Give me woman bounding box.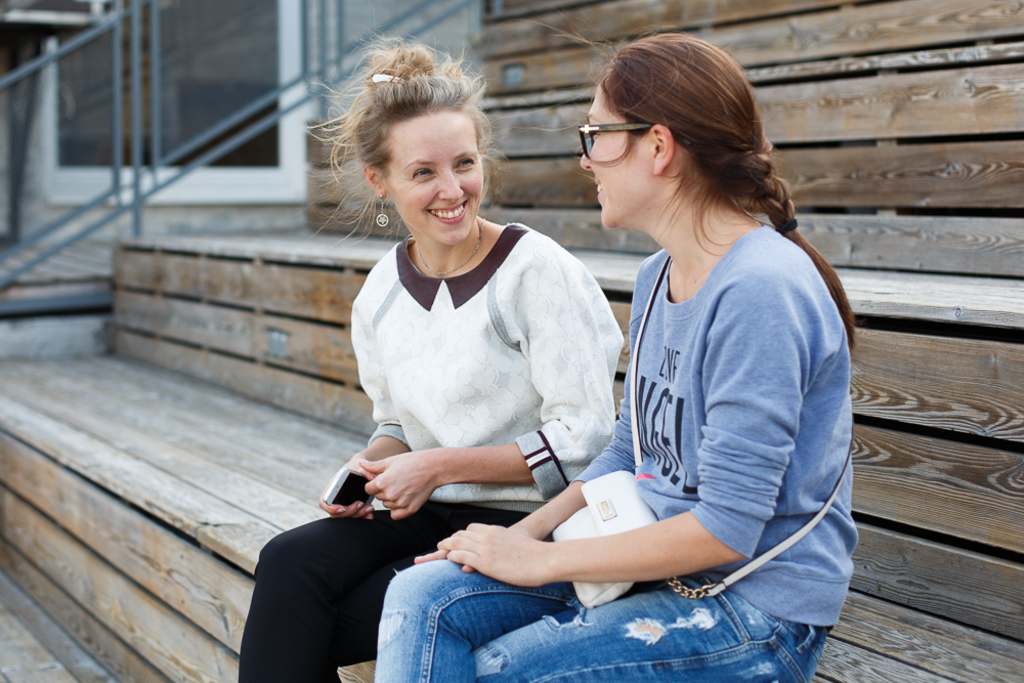
region(373, 32, 861, 682).
